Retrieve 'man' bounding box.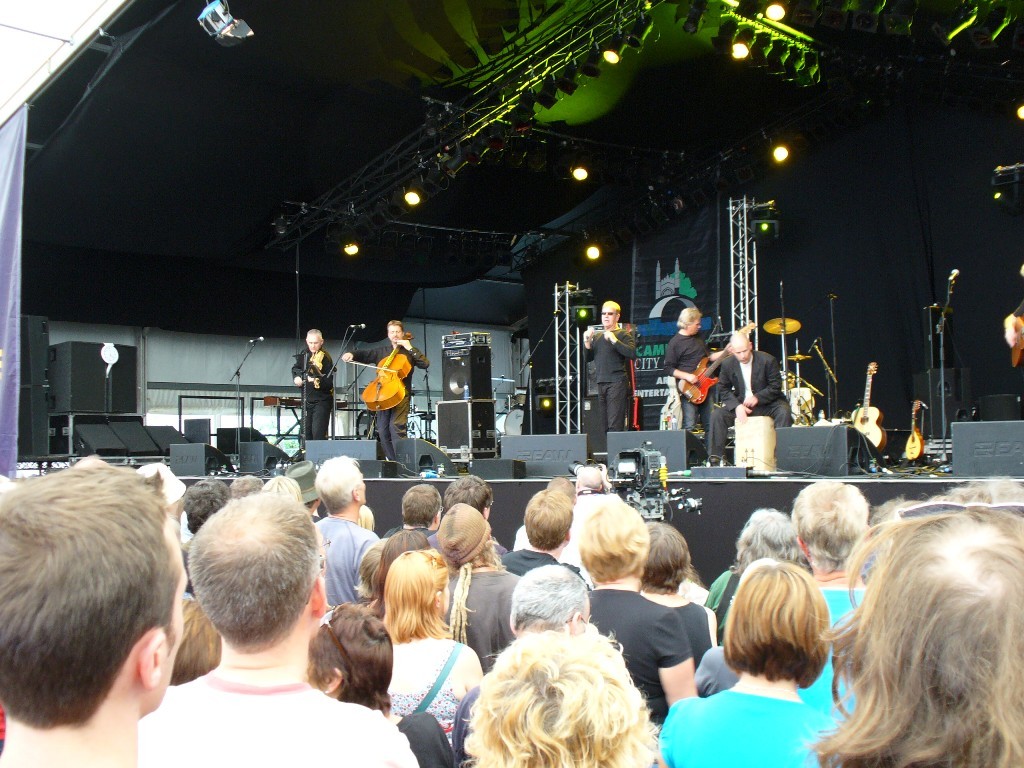
Bounding box: bbox=(794, 475, 871, 704).
